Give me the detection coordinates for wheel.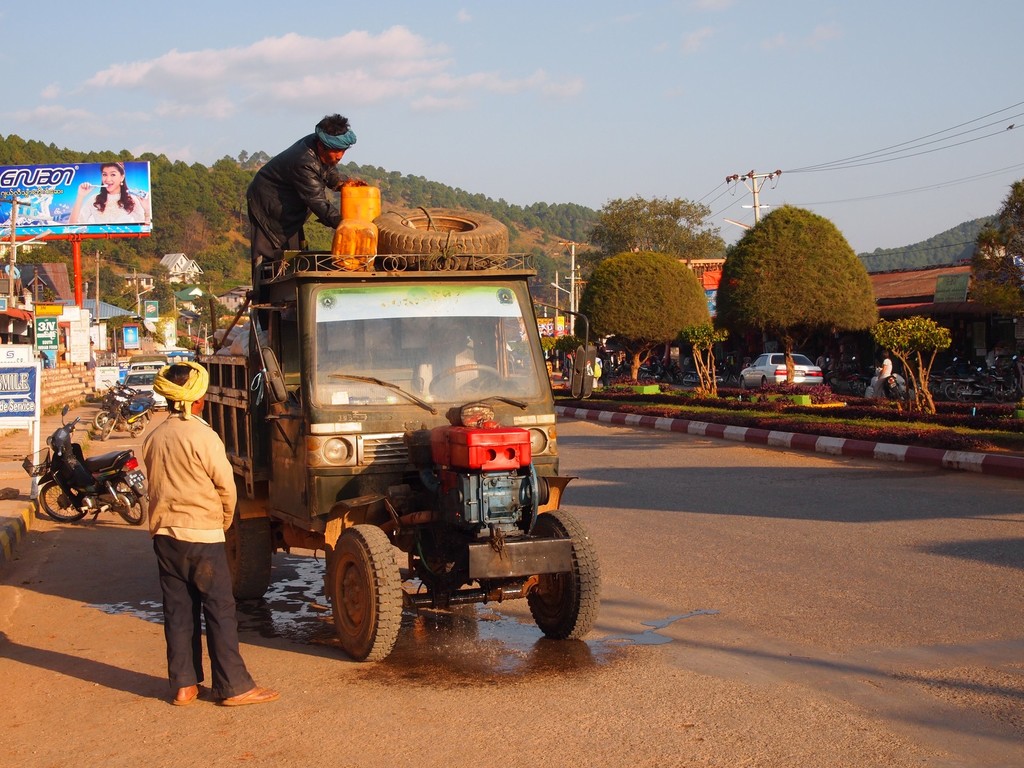
x1=957, y1=385, x2=972, y2=402.
